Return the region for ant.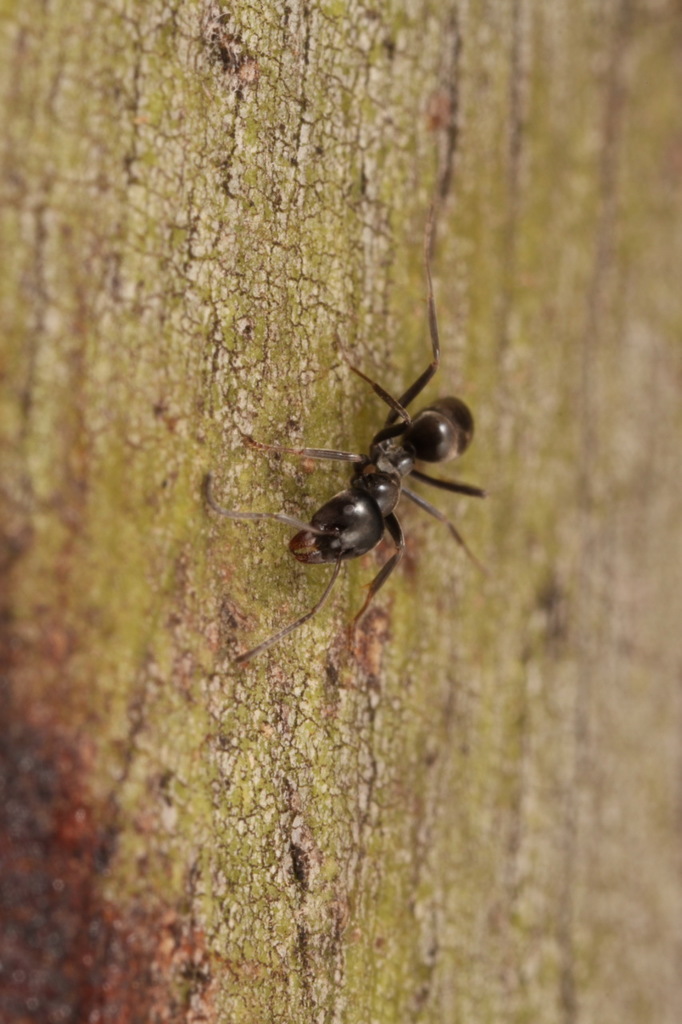
<bbox>209, 262, 499, 709</bbox>.
